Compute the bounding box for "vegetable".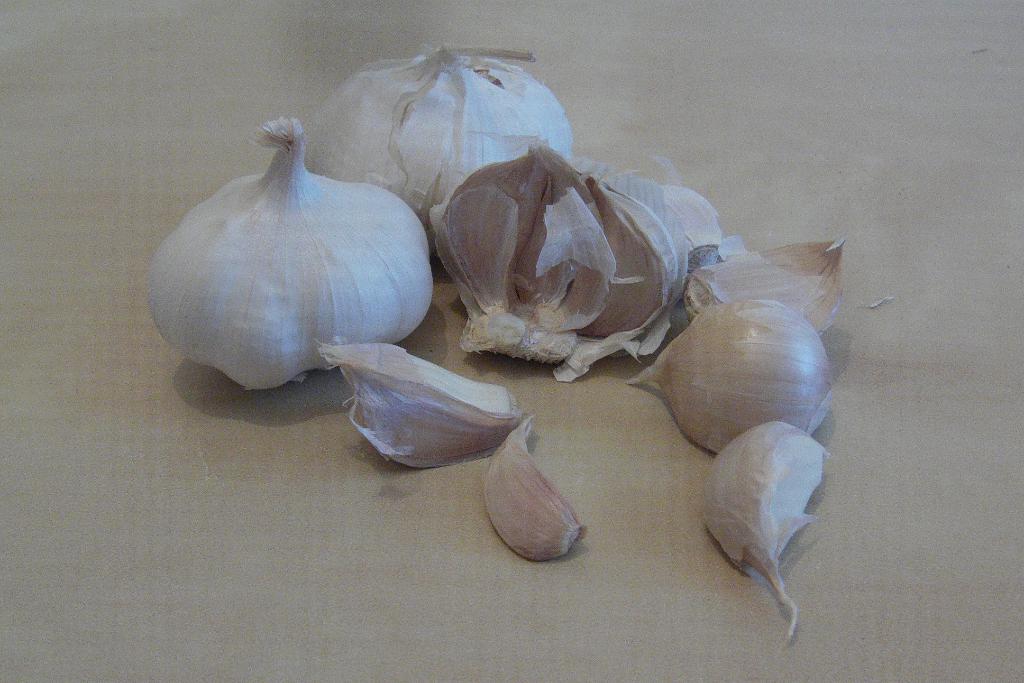
region(324, 343, 520, 473).
